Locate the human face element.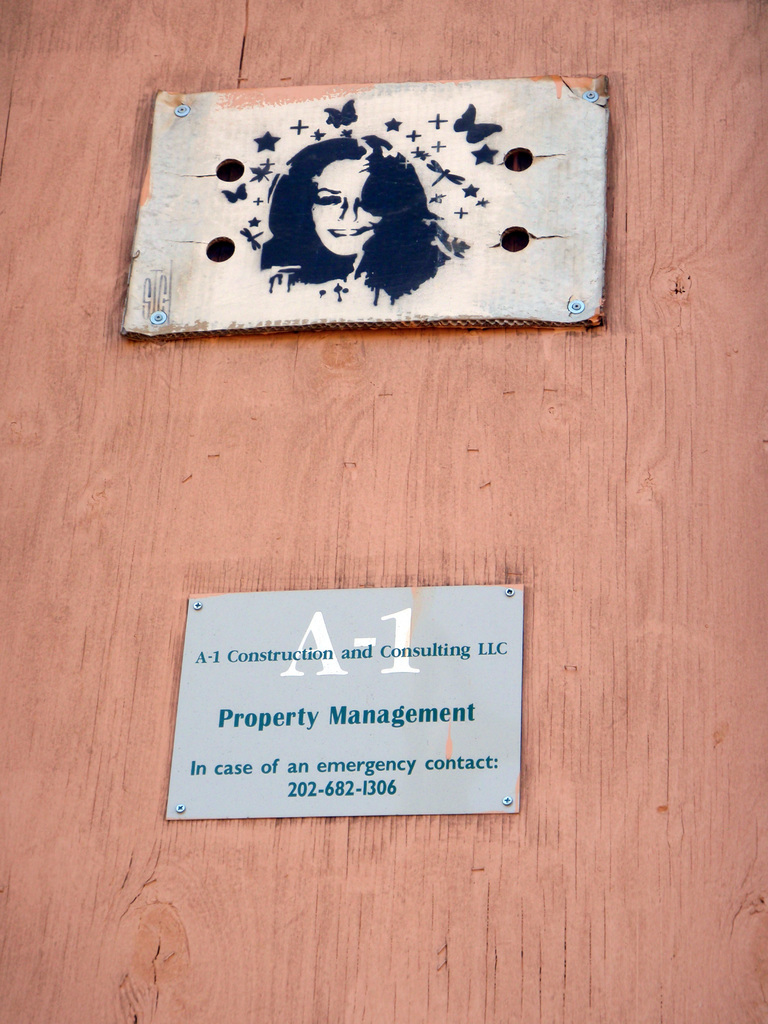
Element bbox: bbox=[310, 154, 384, 253].
